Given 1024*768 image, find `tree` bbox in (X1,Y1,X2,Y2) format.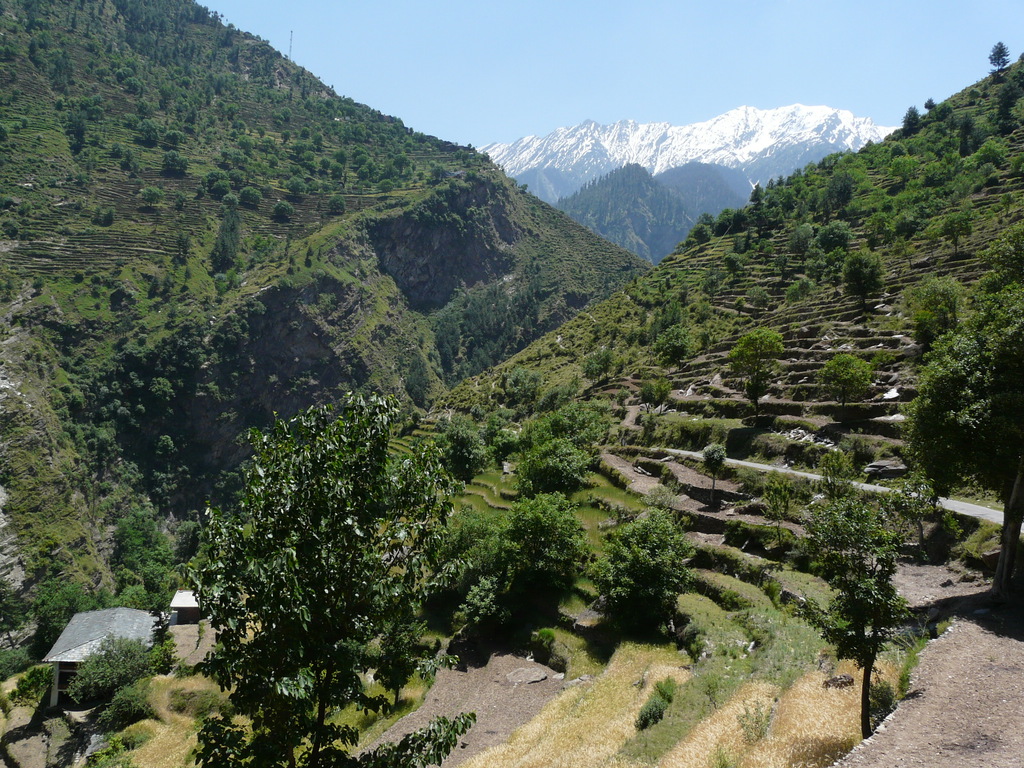
(901,102,918,138).
